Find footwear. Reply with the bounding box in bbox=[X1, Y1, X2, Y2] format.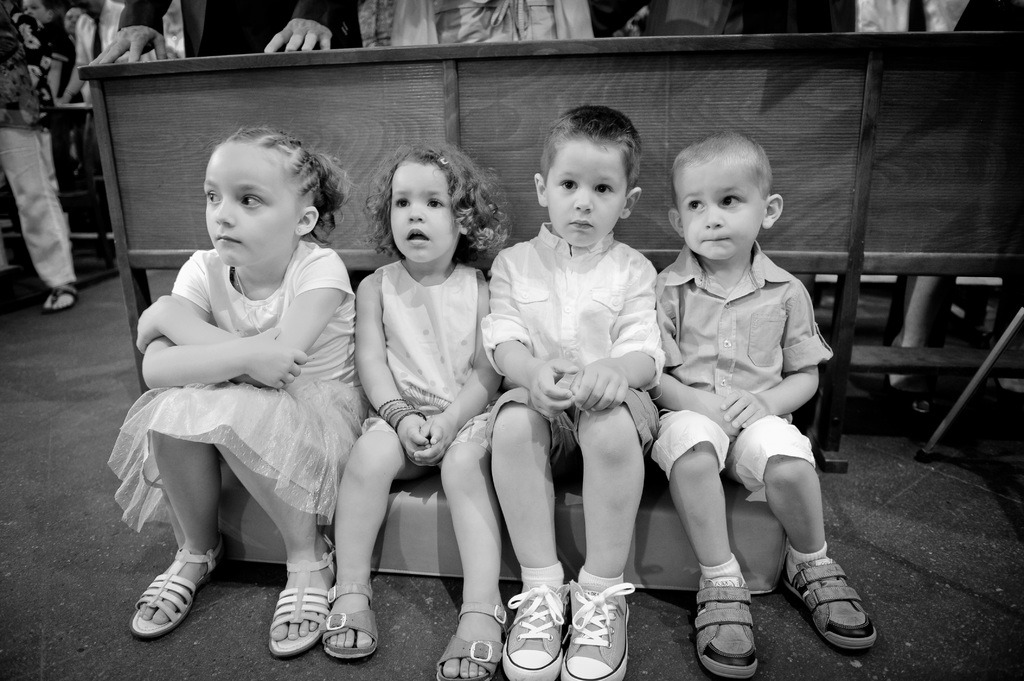
bbox=[502, 580, 572, 680].
